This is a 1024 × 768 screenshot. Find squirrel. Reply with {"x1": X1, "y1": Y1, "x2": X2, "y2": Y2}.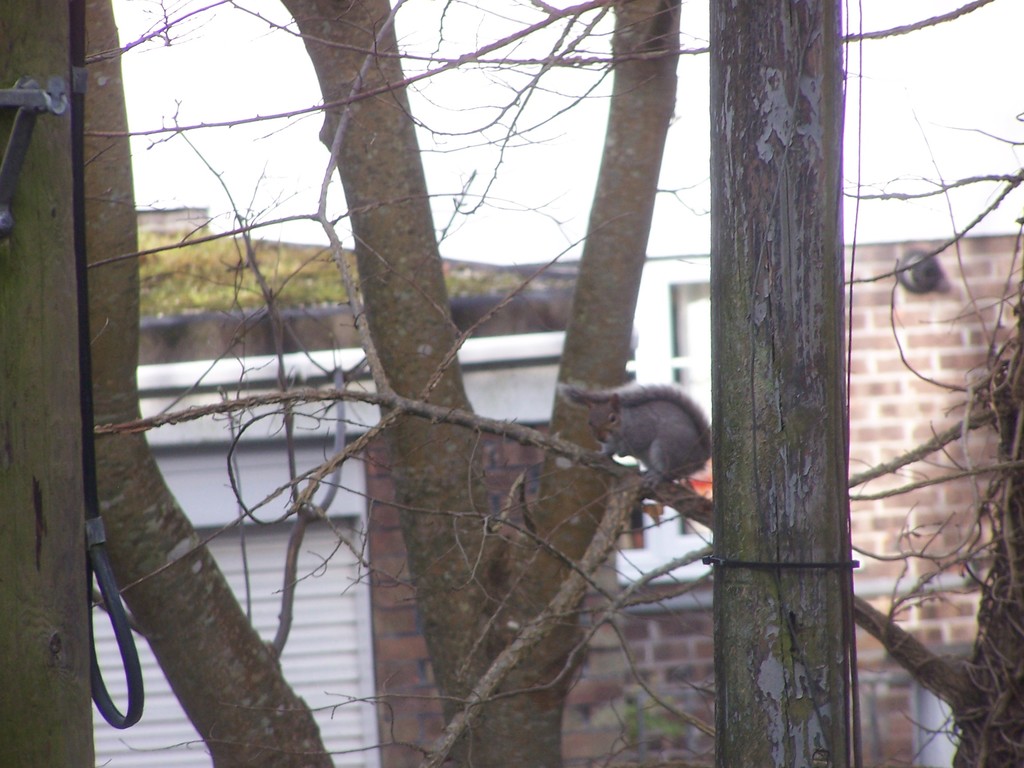
{"x1": 559, "y1": 381, "x2": 711, "y2": 504}.
